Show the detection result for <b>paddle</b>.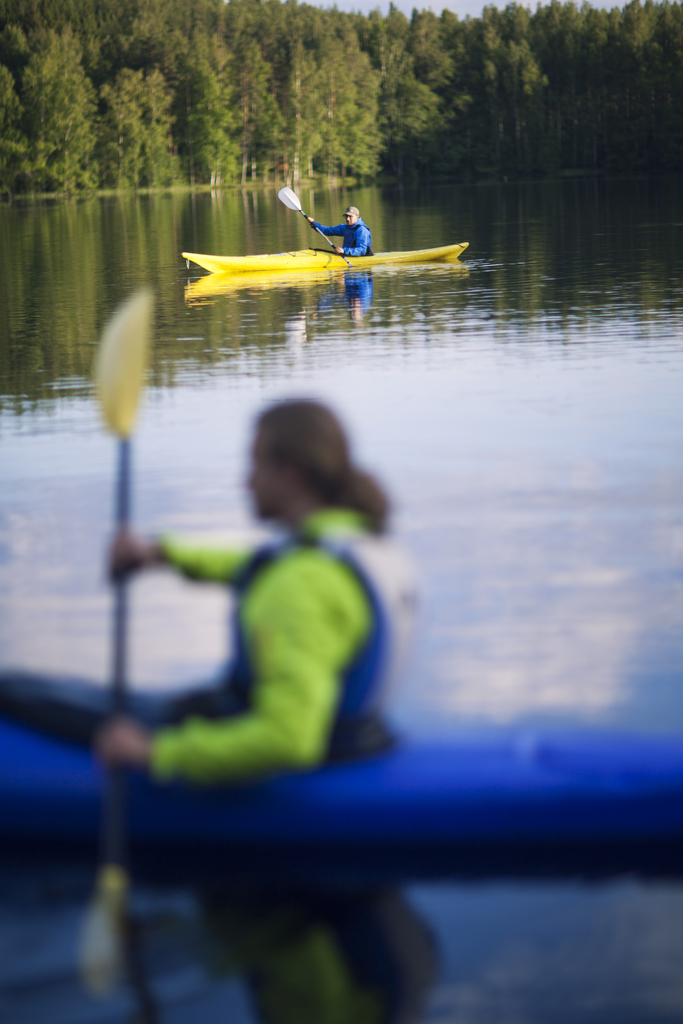
pyautogui.locateOnScreen(270, 181, 396, 297).
